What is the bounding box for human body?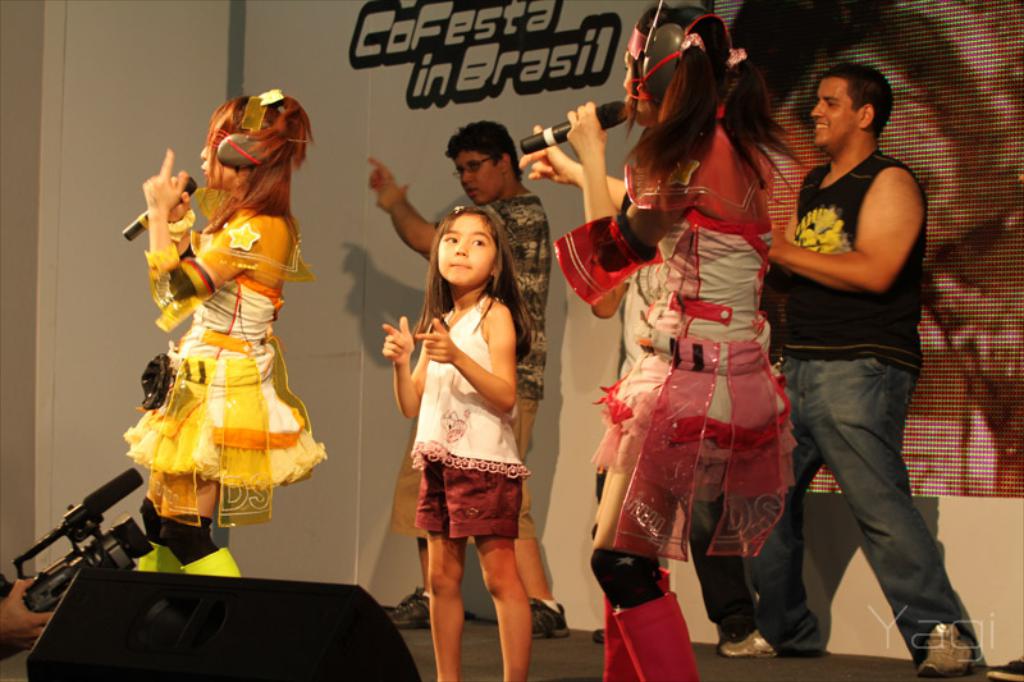
367,120,557,641.
